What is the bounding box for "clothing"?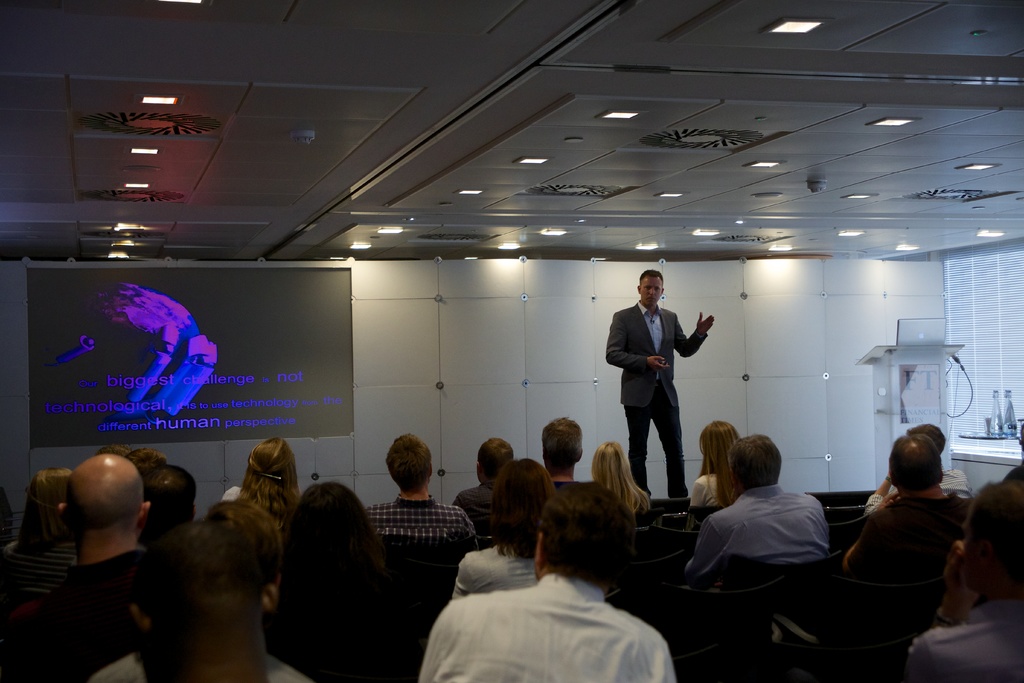
(414, 546, 684, 675).
